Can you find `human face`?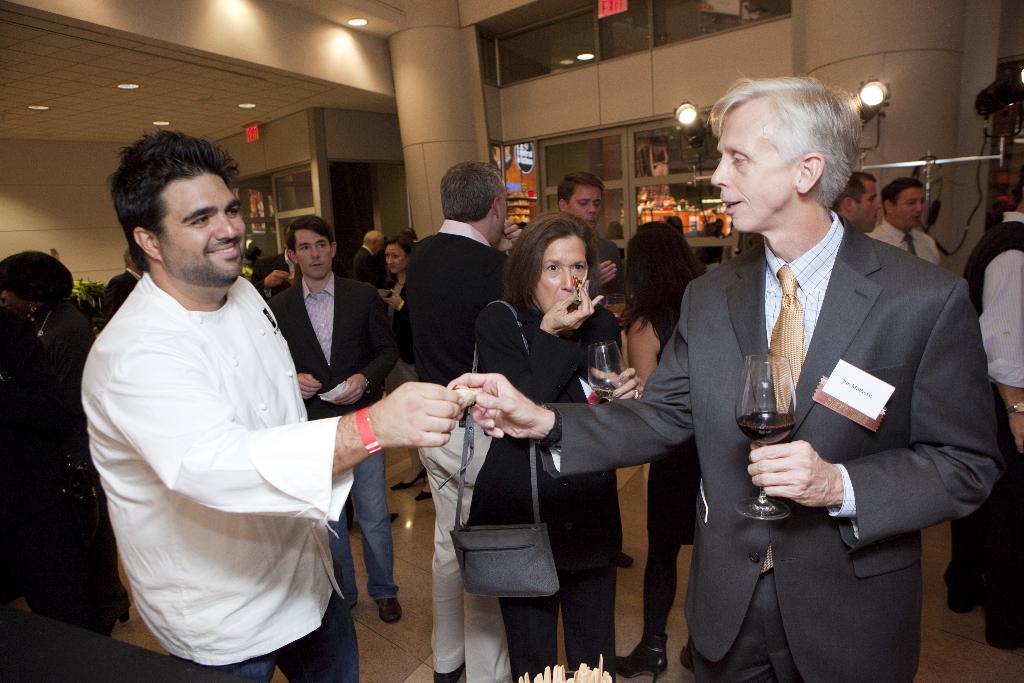
Yes, bounding box: 493 197 504 248.
